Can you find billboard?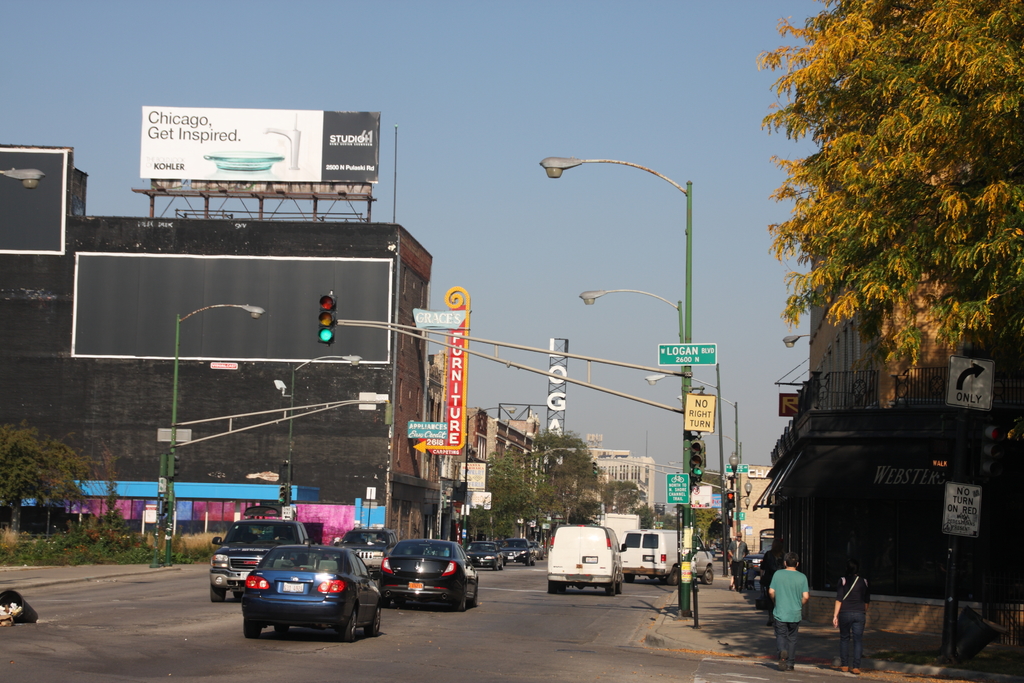
Yes, bounding box: [x1=944, y1=478, x2=981, y2=532].
